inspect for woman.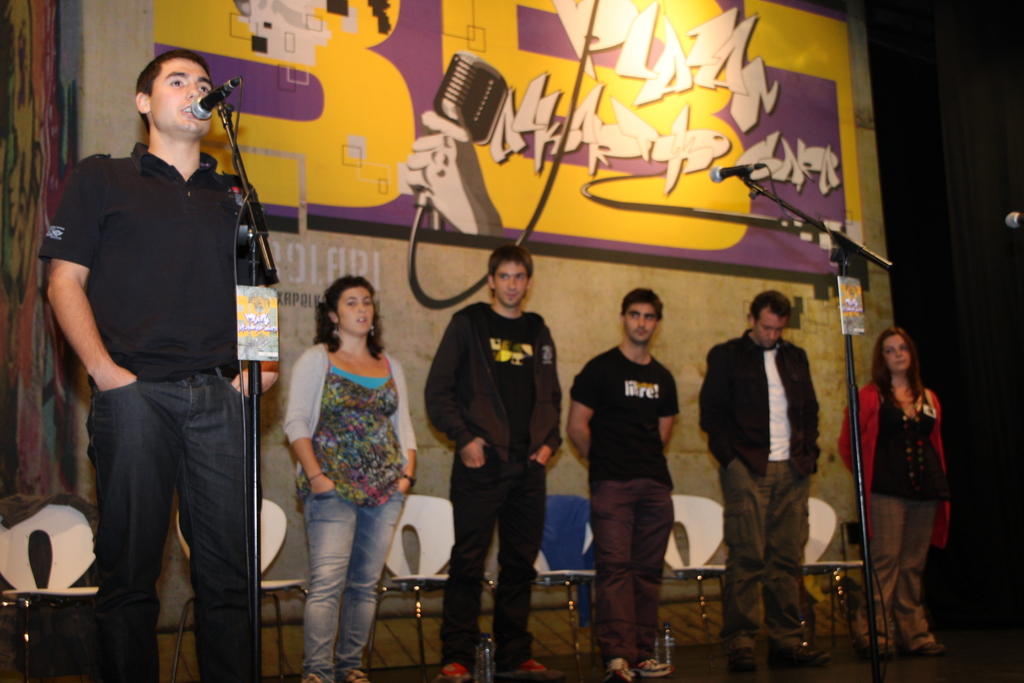
Inspection: locate(281, 274, 417, 682).
